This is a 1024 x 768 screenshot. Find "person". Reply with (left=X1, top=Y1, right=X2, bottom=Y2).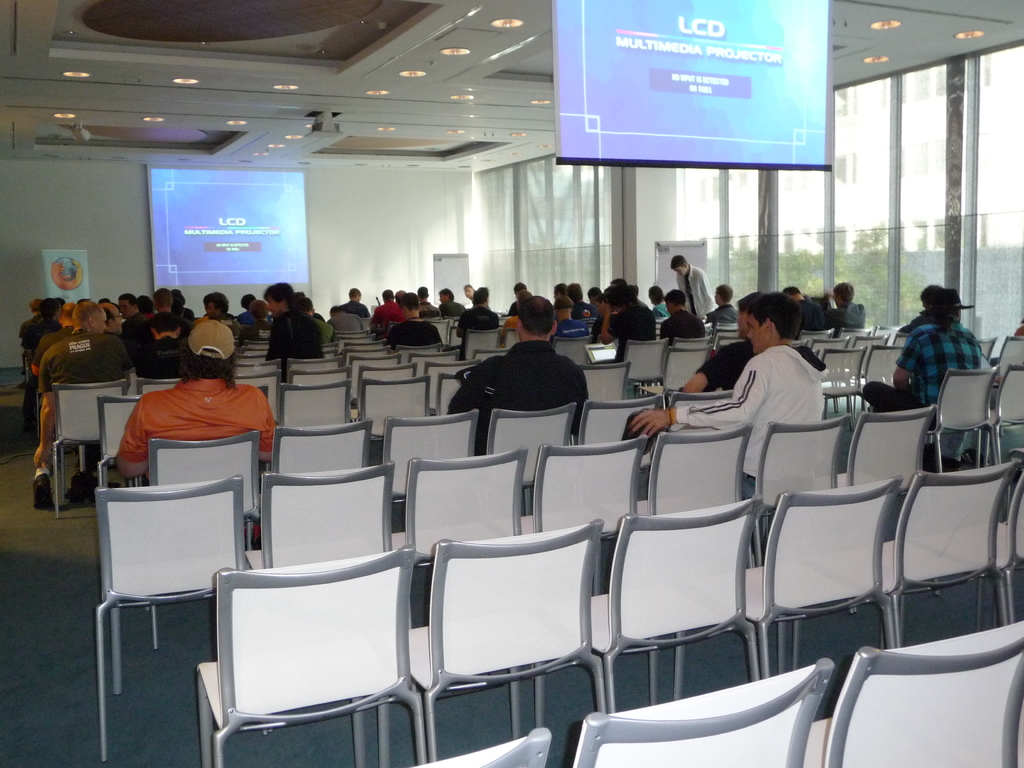
(left=547, top=296, right=594, bottom=343).
